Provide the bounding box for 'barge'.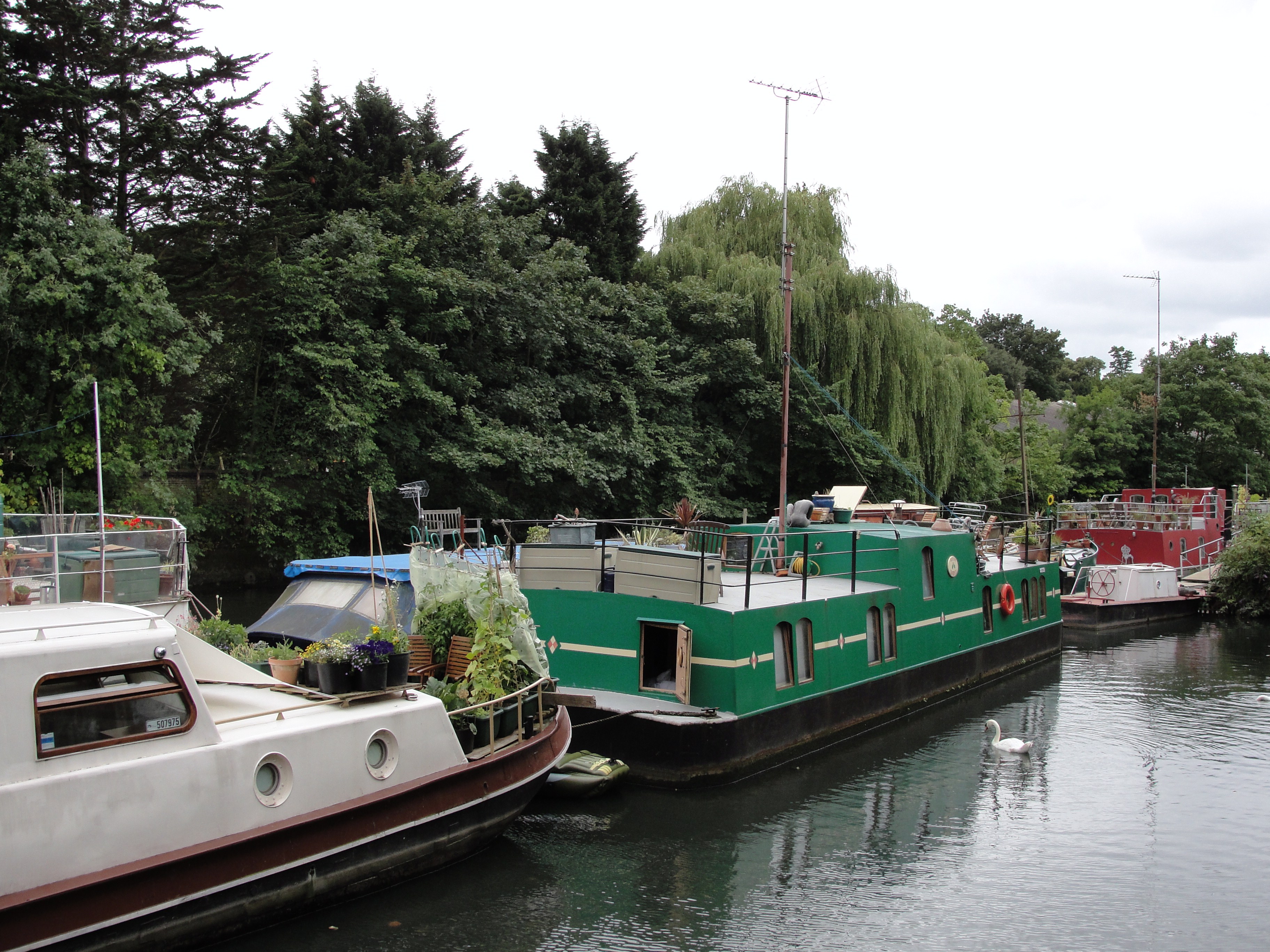
detection(350, 93, 442, 219).
